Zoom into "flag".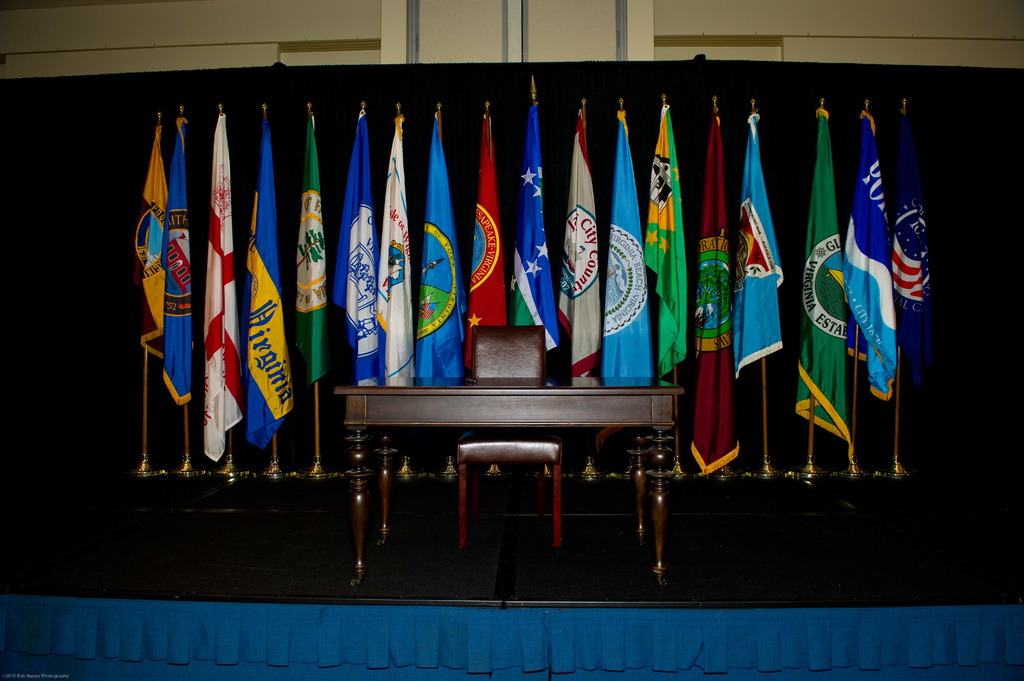
Zoom target: 891, 161, 933, 357.
